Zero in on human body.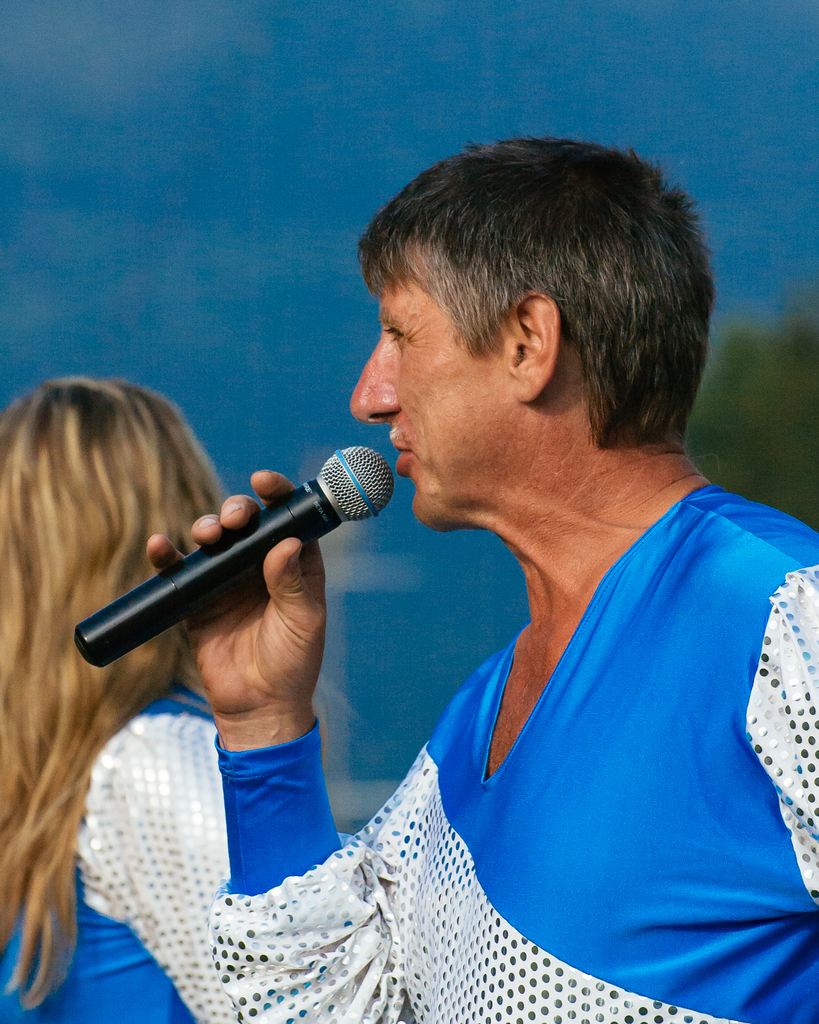
Zeroed in: (0,673,230,1023).
